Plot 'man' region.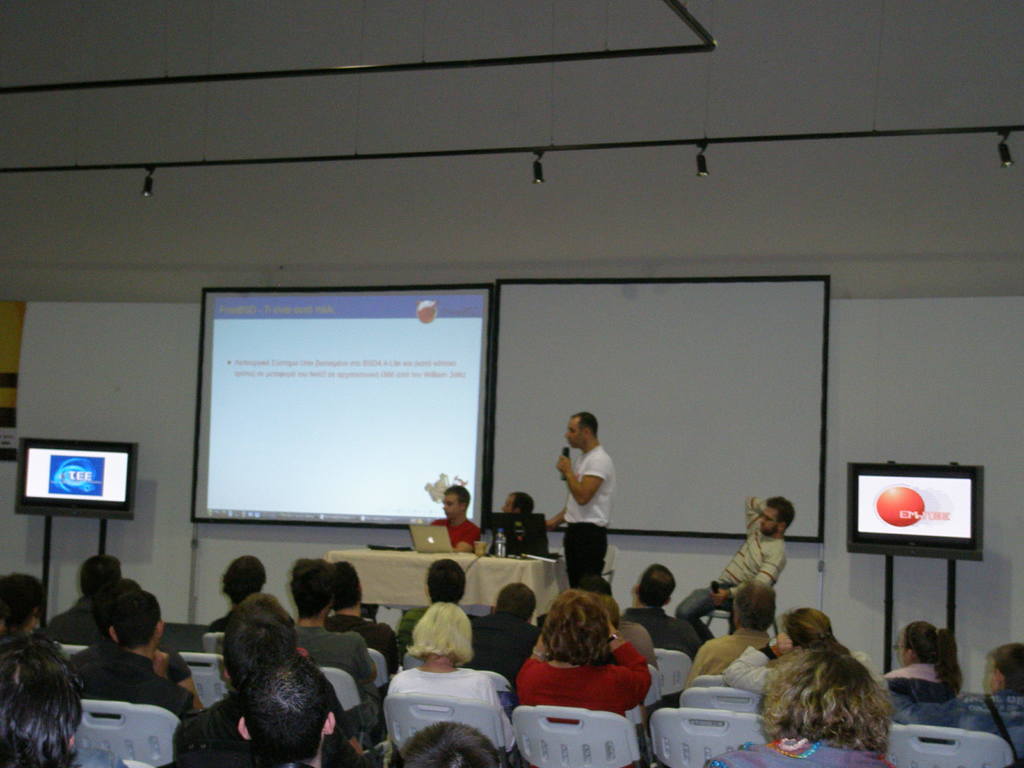
Plotted at (x1=681, y1=579, x2=778, y2=696).
